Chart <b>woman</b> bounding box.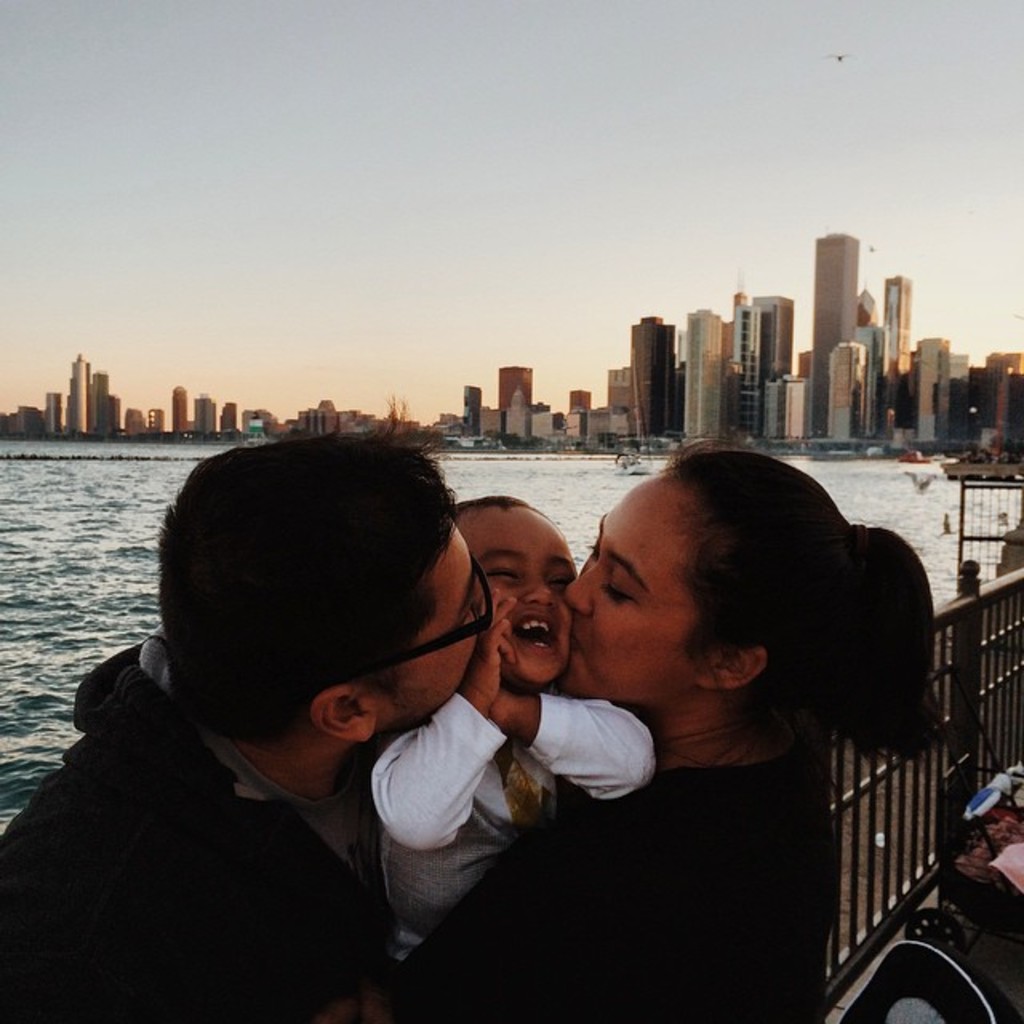
Charted: bbox(450, 434, 893, 982).
